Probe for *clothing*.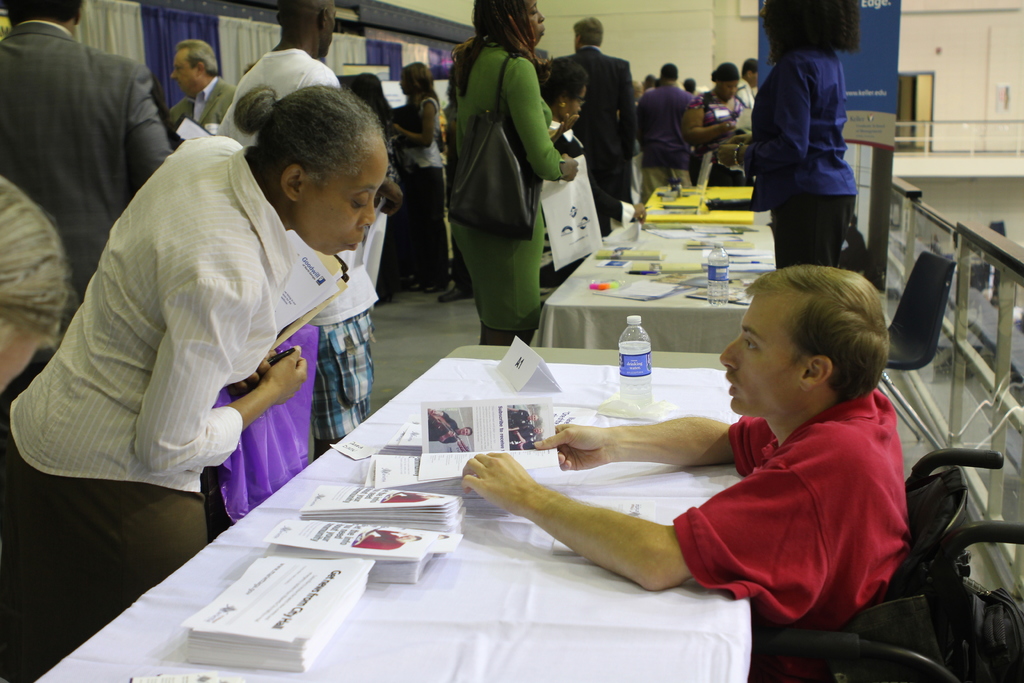
Probe result: Rect(670, 383, 915, 631).
